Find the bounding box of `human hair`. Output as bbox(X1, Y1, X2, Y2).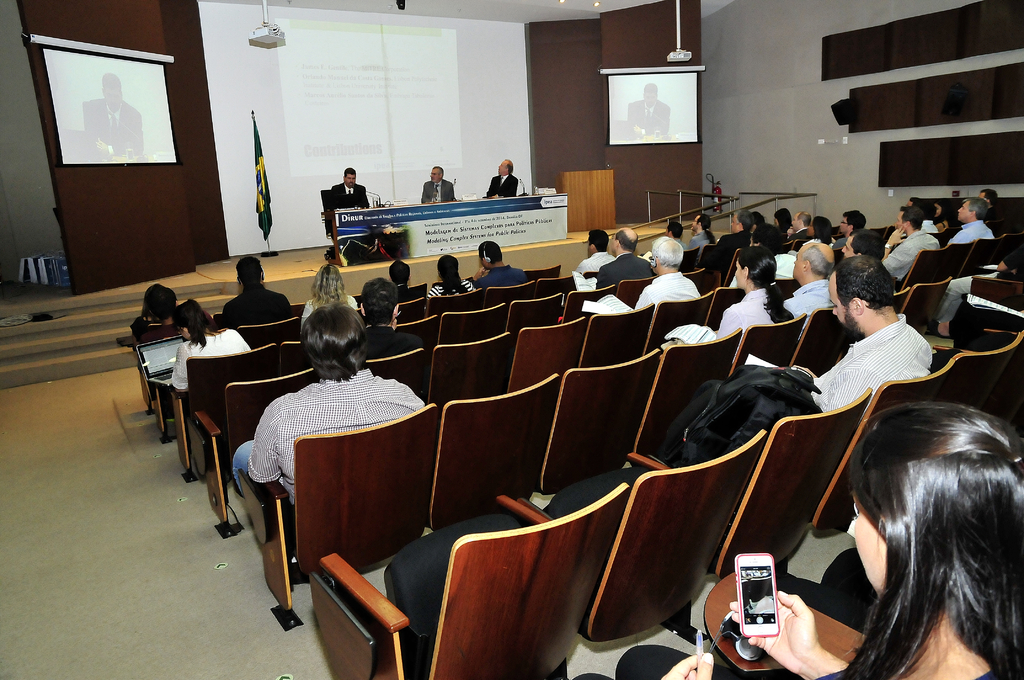
bbox(963, 195, 988, 224).
